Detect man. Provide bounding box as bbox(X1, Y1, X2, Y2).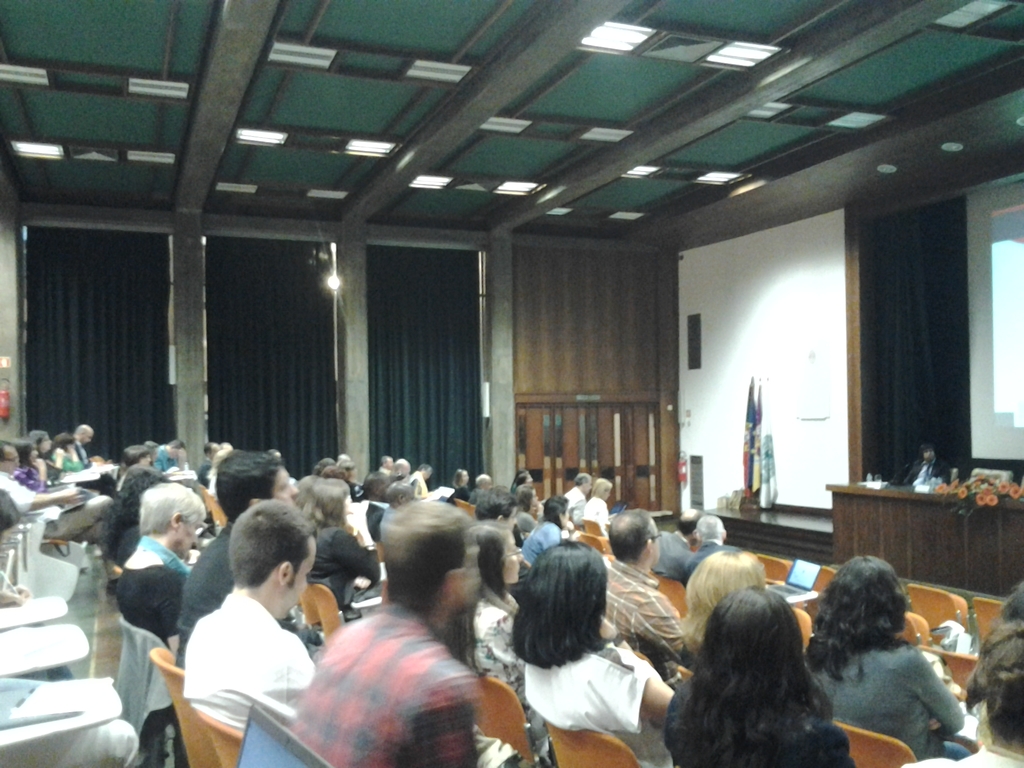
bbox(73, 421, 123, 477).
